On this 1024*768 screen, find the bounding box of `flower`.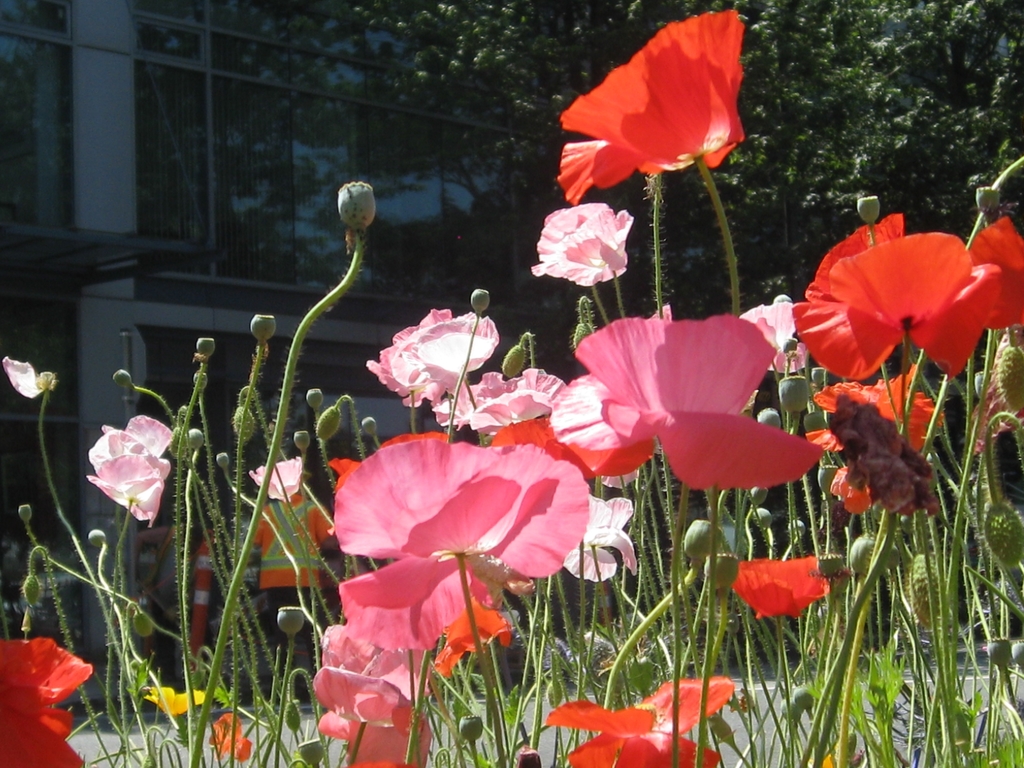
Bounding box: [792,220,988,381].
